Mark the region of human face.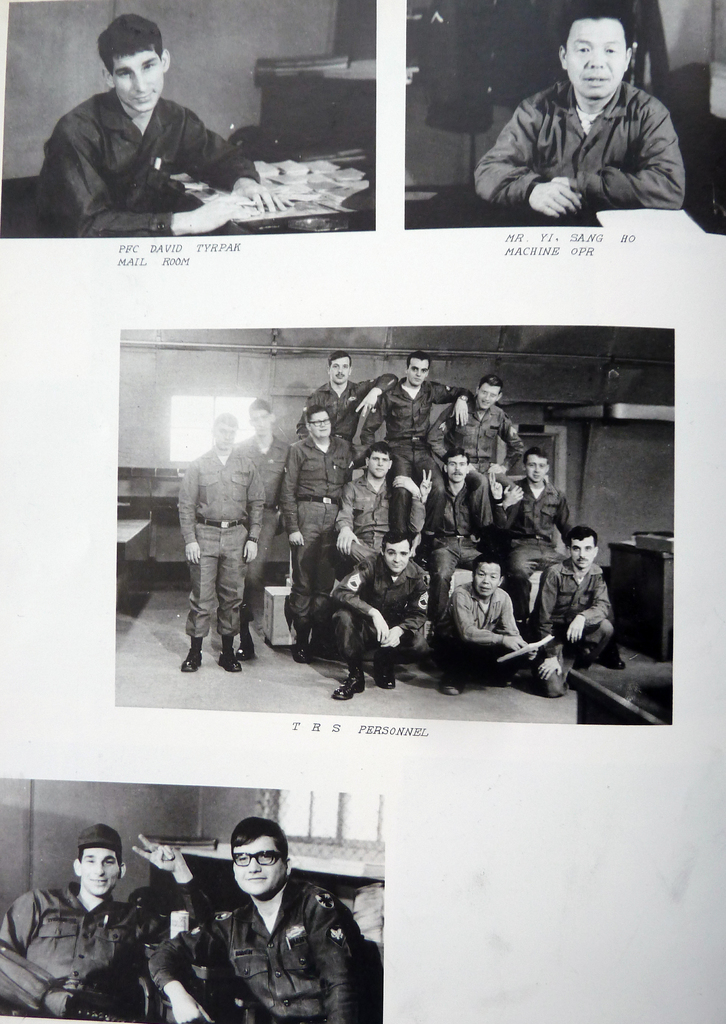
Region: x1=471 y1=564 x2=499 y2=595.
